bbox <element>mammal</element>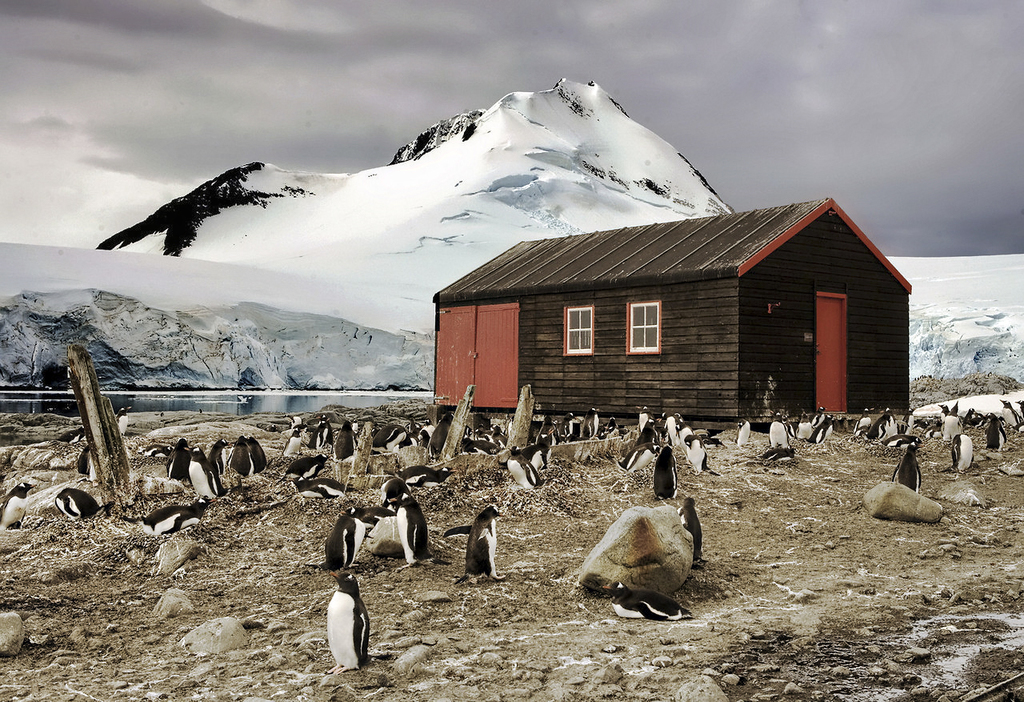
[x1=938, y1=402, x2=949, y2=414]
